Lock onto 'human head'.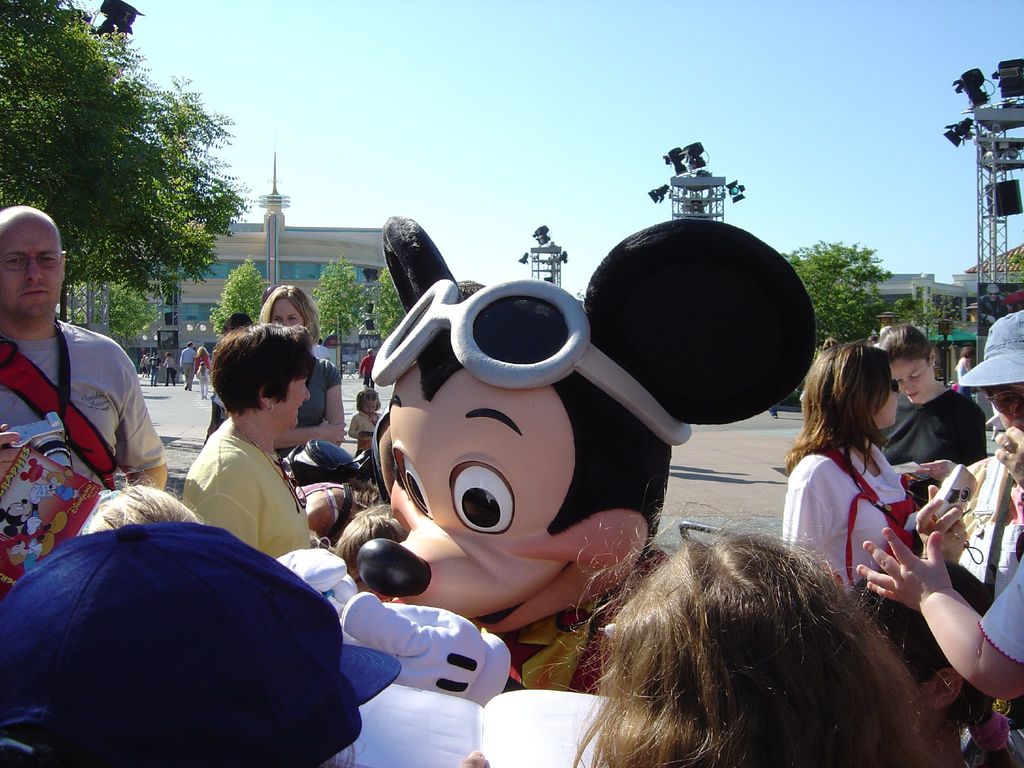
Locked: (963, 345, 975, 358).
